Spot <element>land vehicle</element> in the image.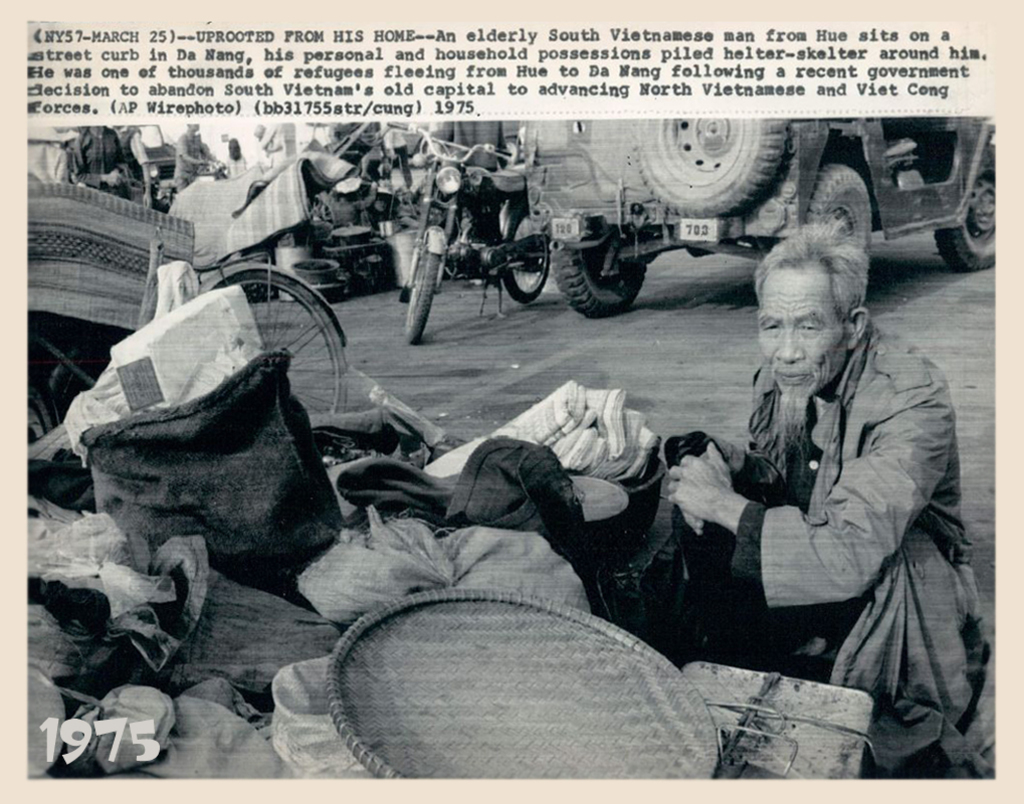
<element>land vehicle</element> found at BBox(516, 110, 1002, 312).
